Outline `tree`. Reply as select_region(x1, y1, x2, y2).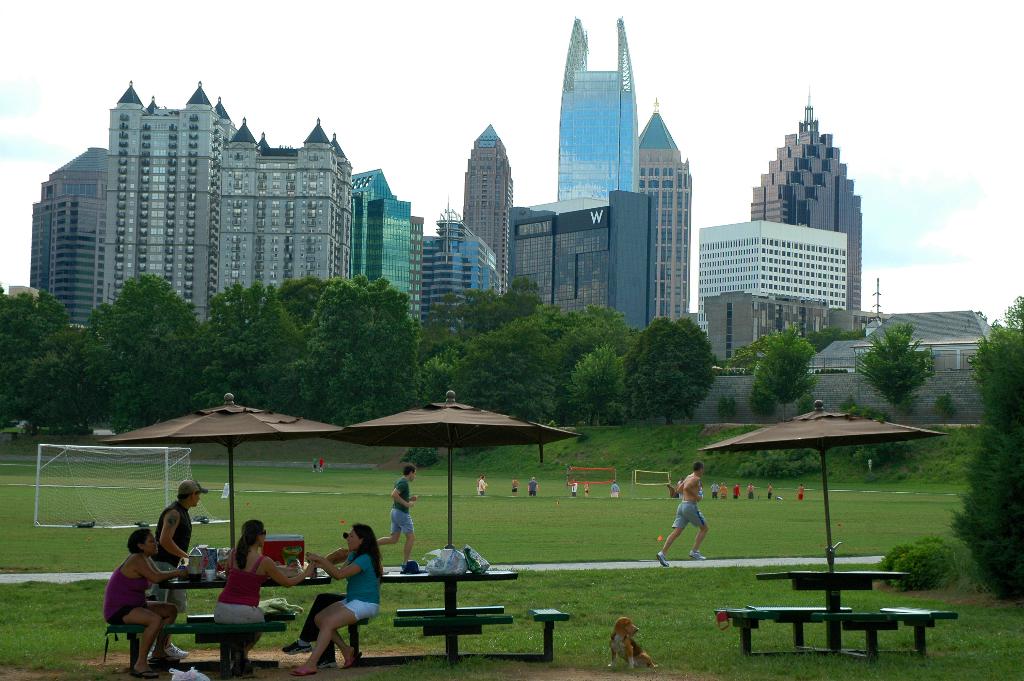
select_region(931, 390, 957, 430).
